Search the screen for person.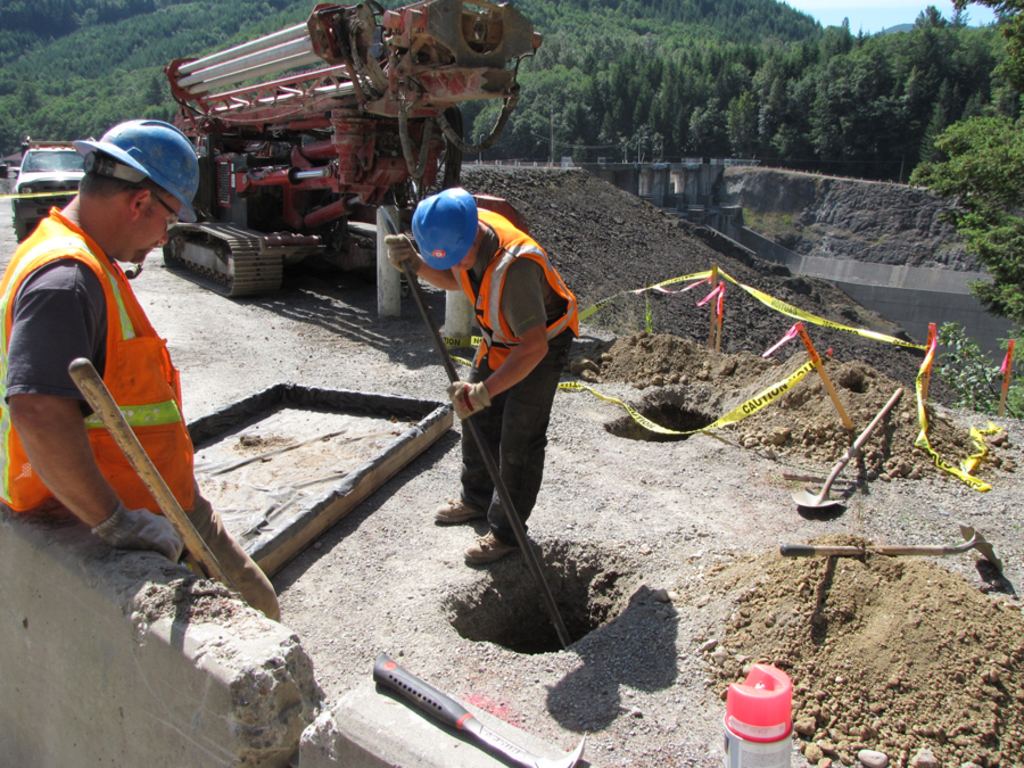
Found at bbox=[385, 177, 585, 564].
